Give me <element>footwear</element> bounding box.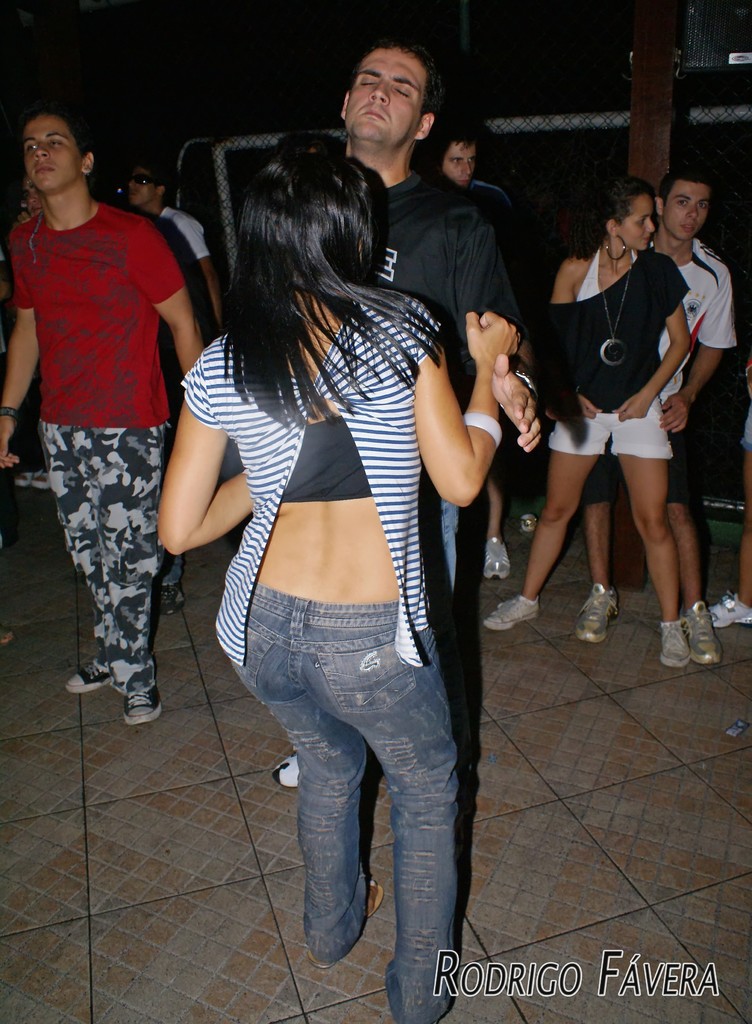
{"left": 471, "top": 533, "right": 512, "bottom": 586}.
